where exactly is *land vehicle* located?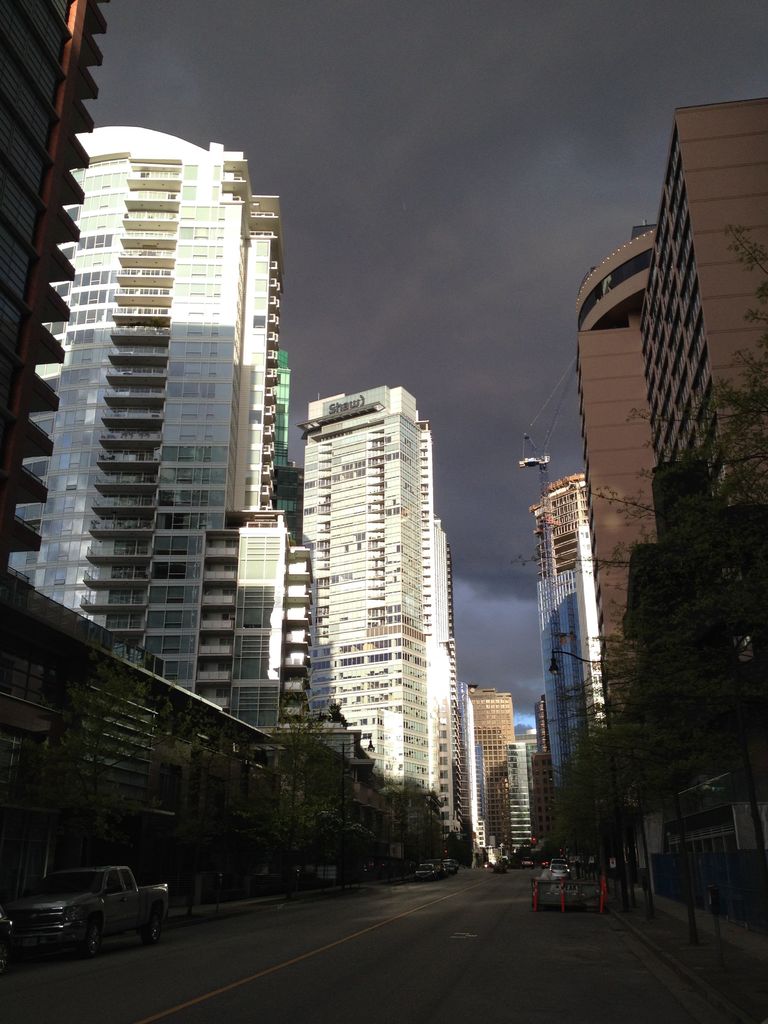
Its bounding box is detection(554, 858, 568, 863).
